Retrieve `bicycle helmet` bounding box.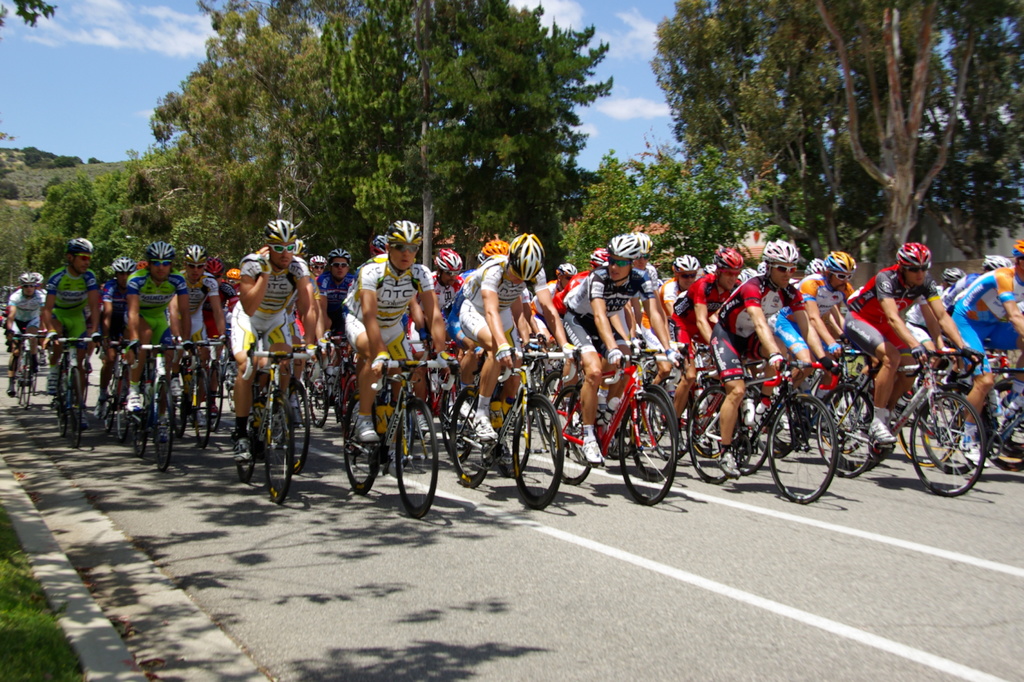
Bounding box: x1=588, y1=246, x2=609, y2=262.
